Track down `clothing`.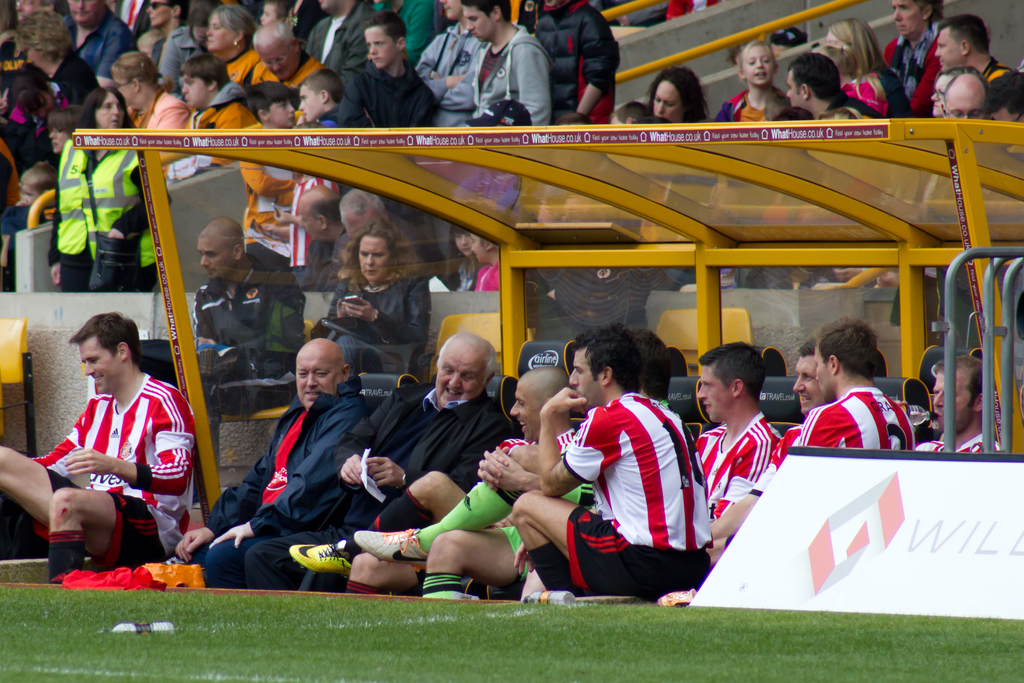
Tracked to [76,8,134,84].
